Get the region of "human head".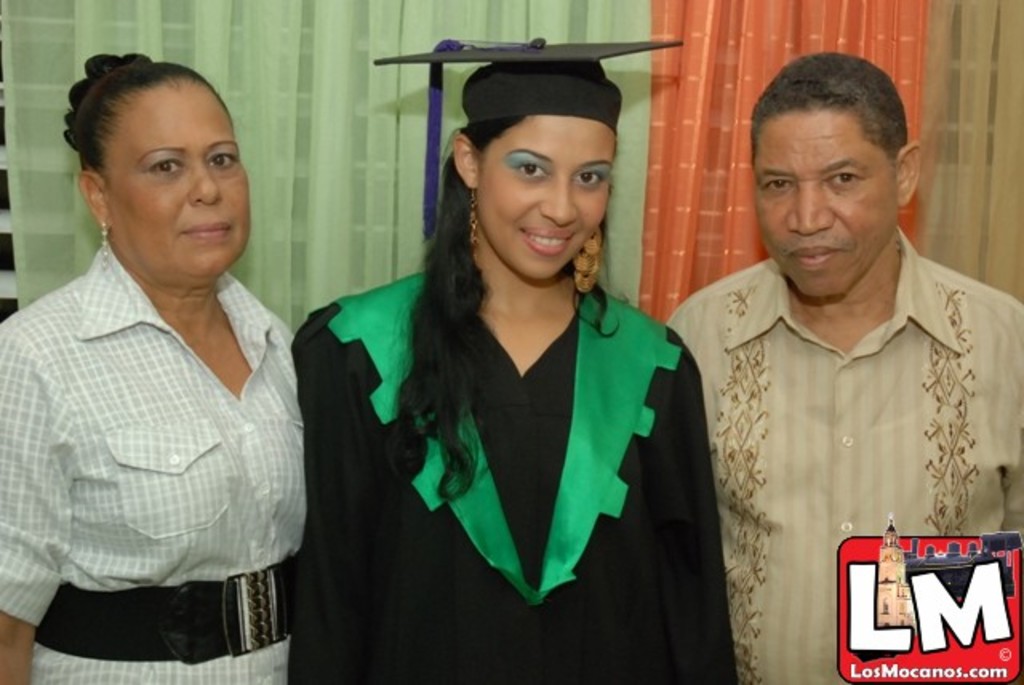
69, 56, 248, 288.
